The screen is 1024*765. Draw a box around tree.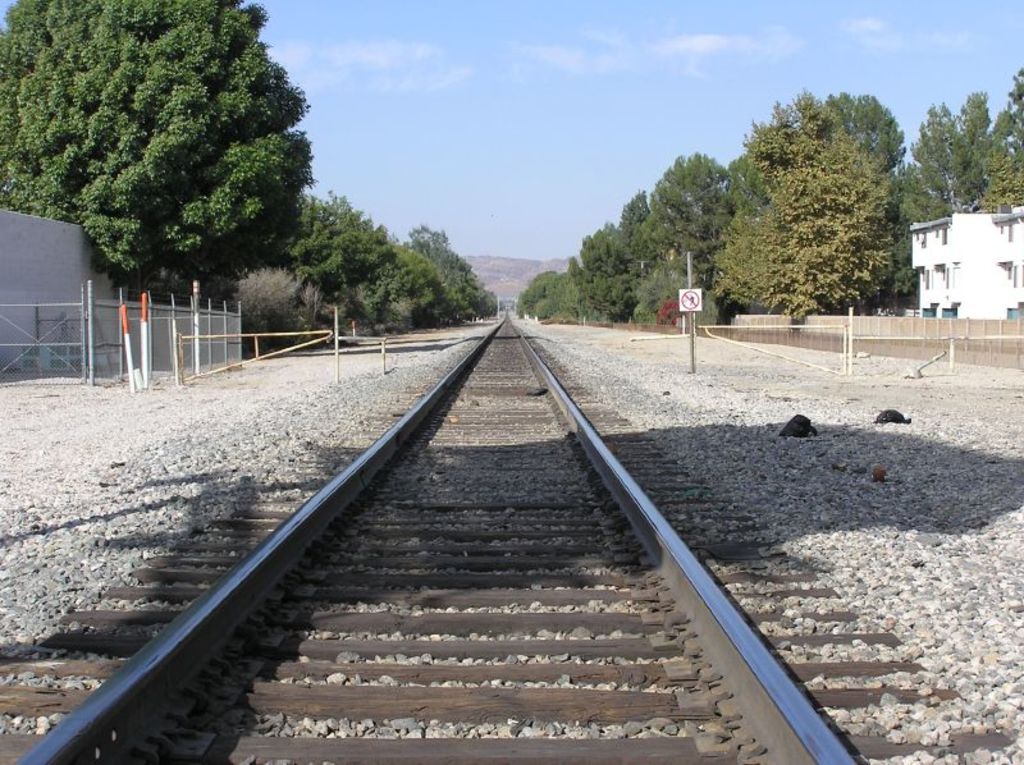
[996,64,1023,200].
